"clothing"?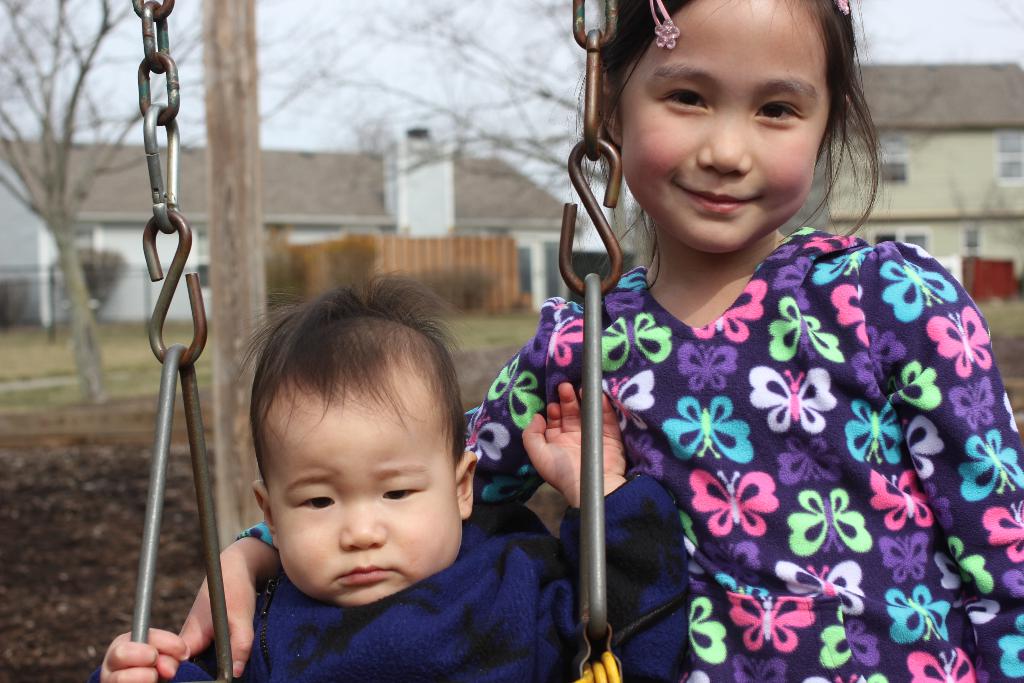
236/226/1023/682
